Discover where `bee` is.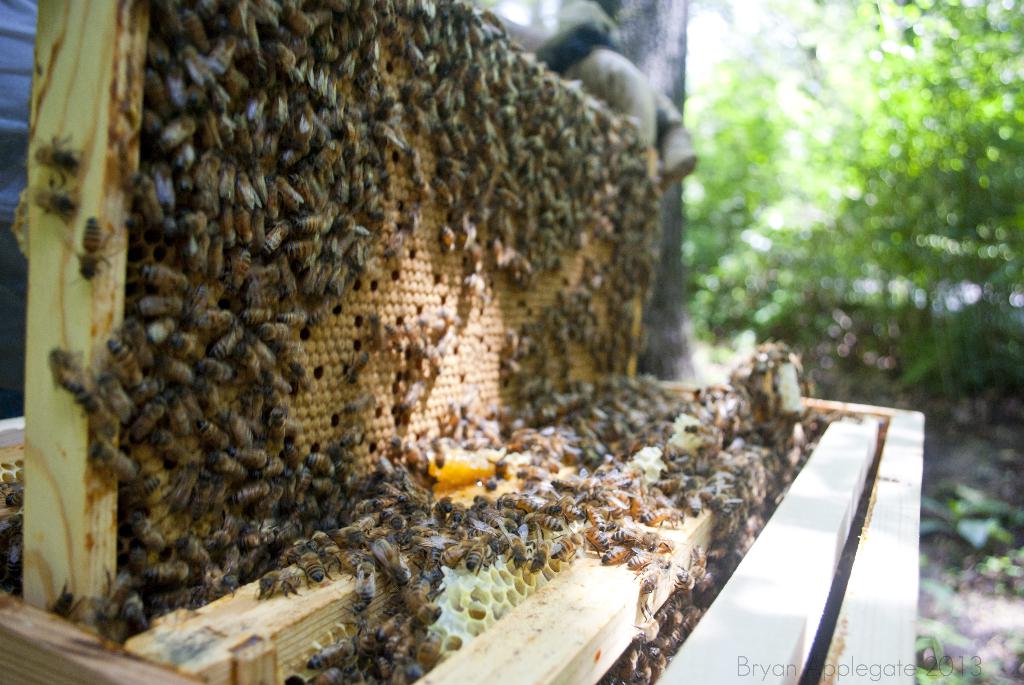
Discovered at [174, 336, 200, 352].
